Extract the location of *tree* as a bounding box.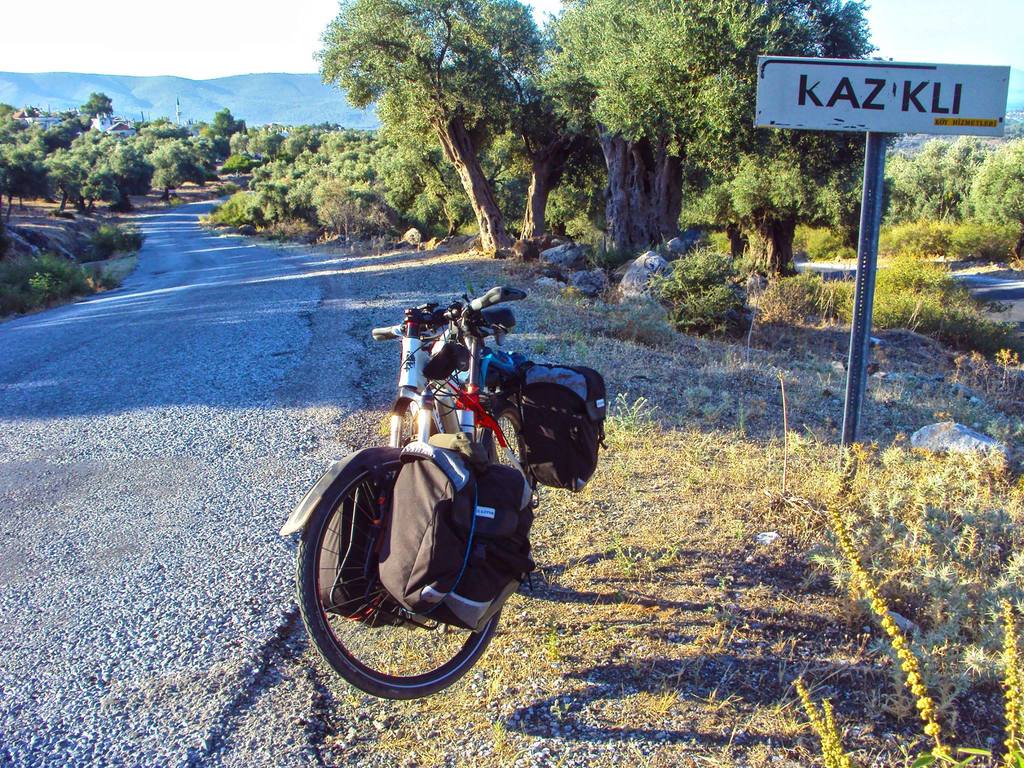
crop(220, 149, 255, 180).
